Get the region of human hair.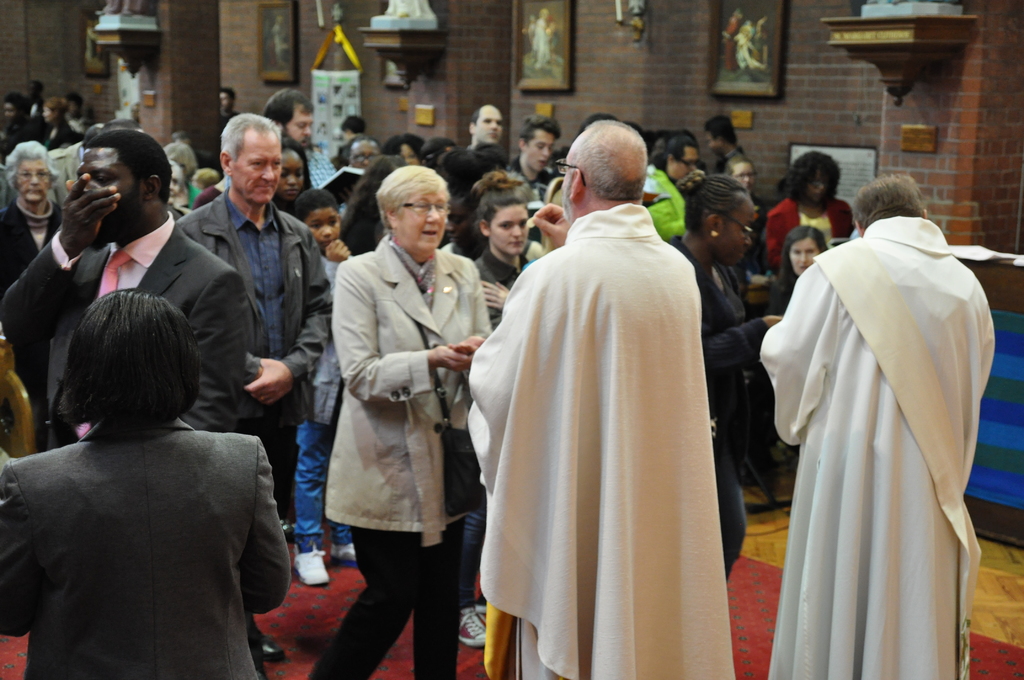
left=6, top=139, right=60, bottom=193.
